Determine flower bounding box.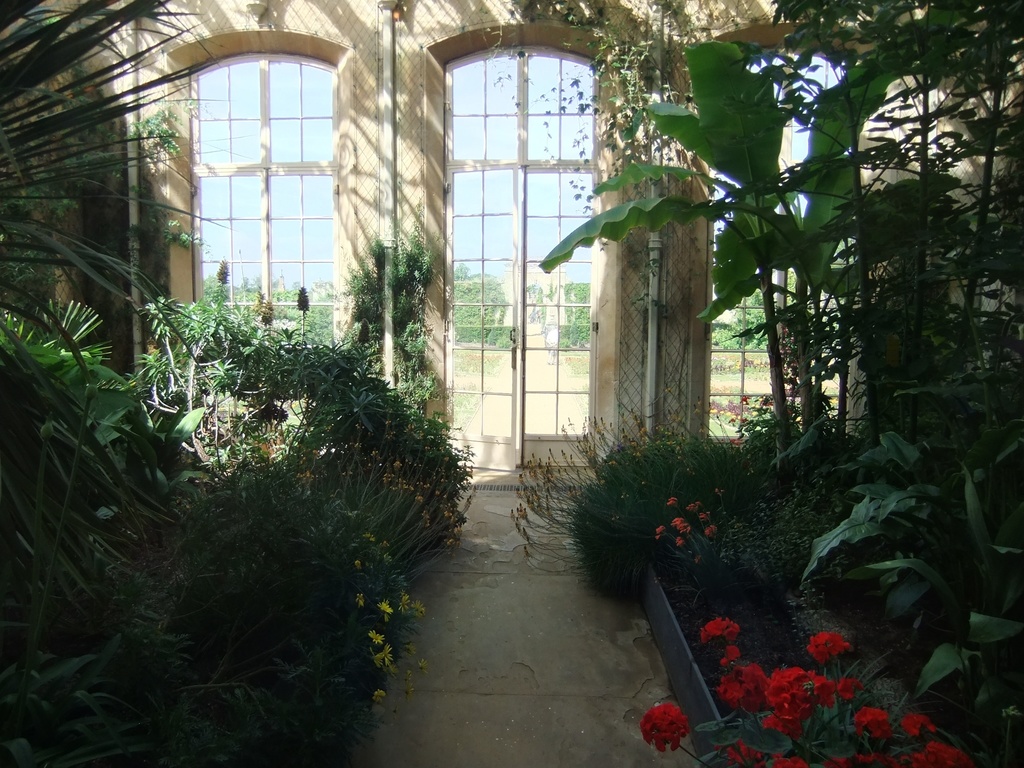
Determined: 382 642 394 666.
